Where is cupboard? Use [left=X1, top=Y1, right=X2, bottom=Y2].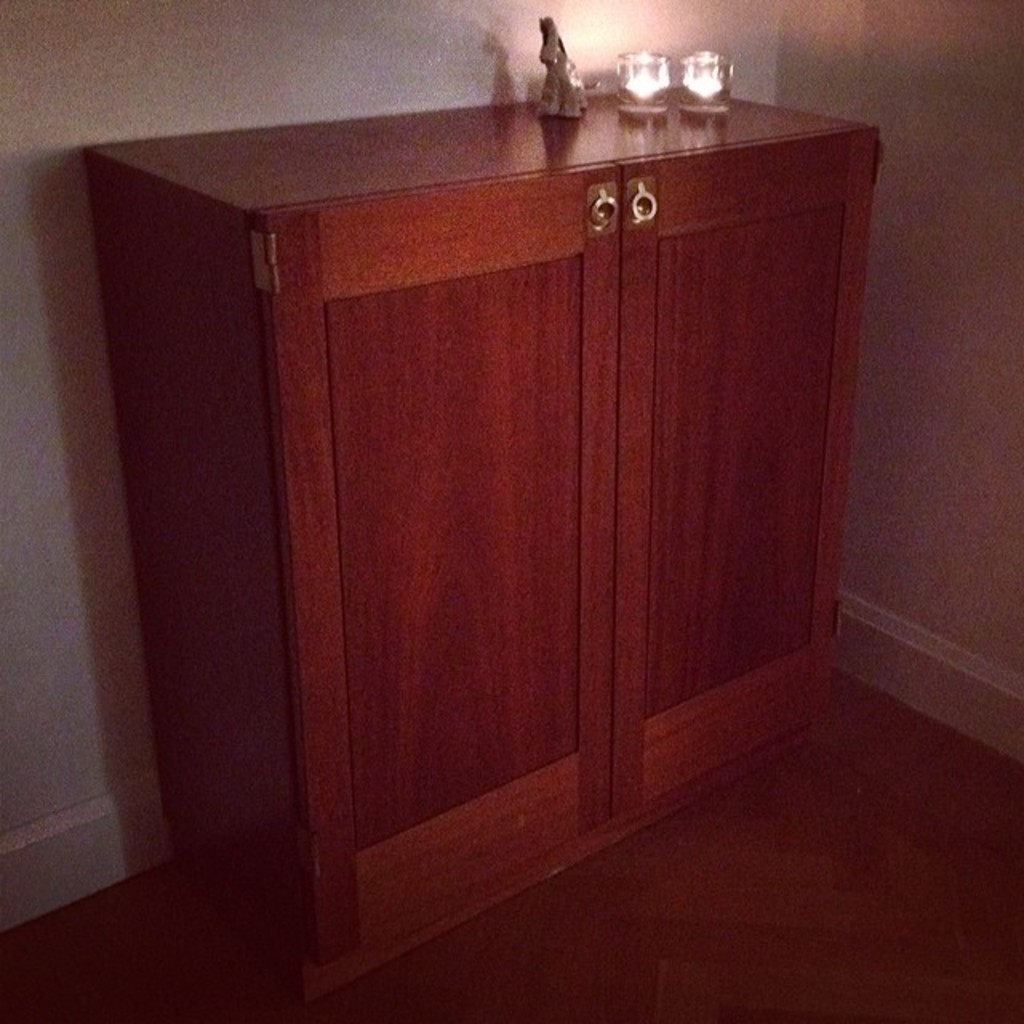
[left=83, top=85, right=882, bottom=998].
